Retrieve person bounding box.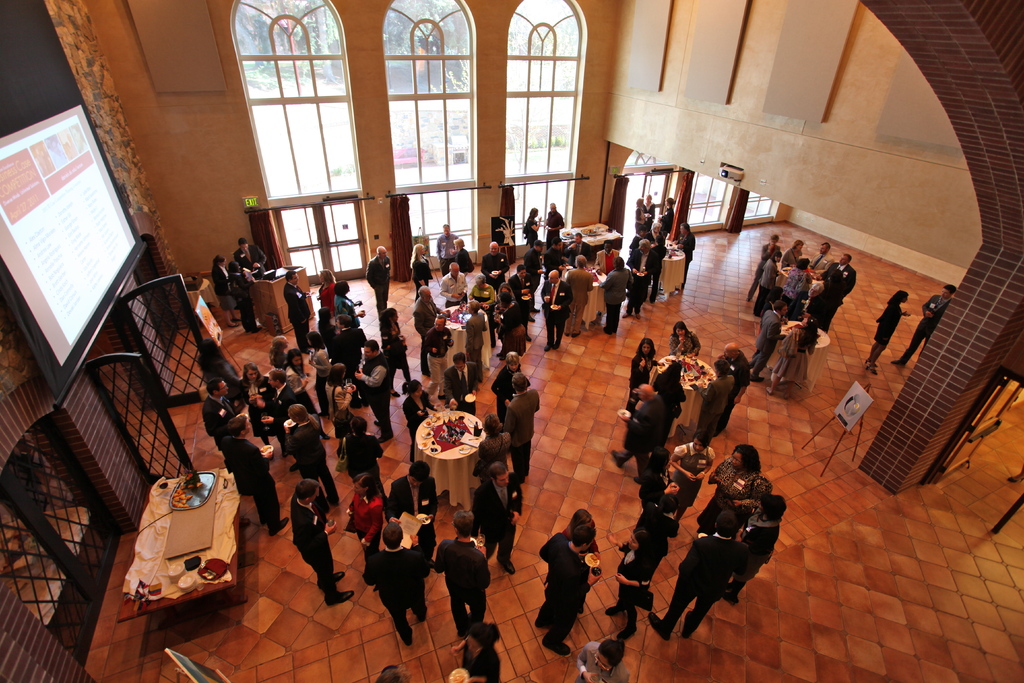
Bounding box: crop(428, 309, 452, 398).
